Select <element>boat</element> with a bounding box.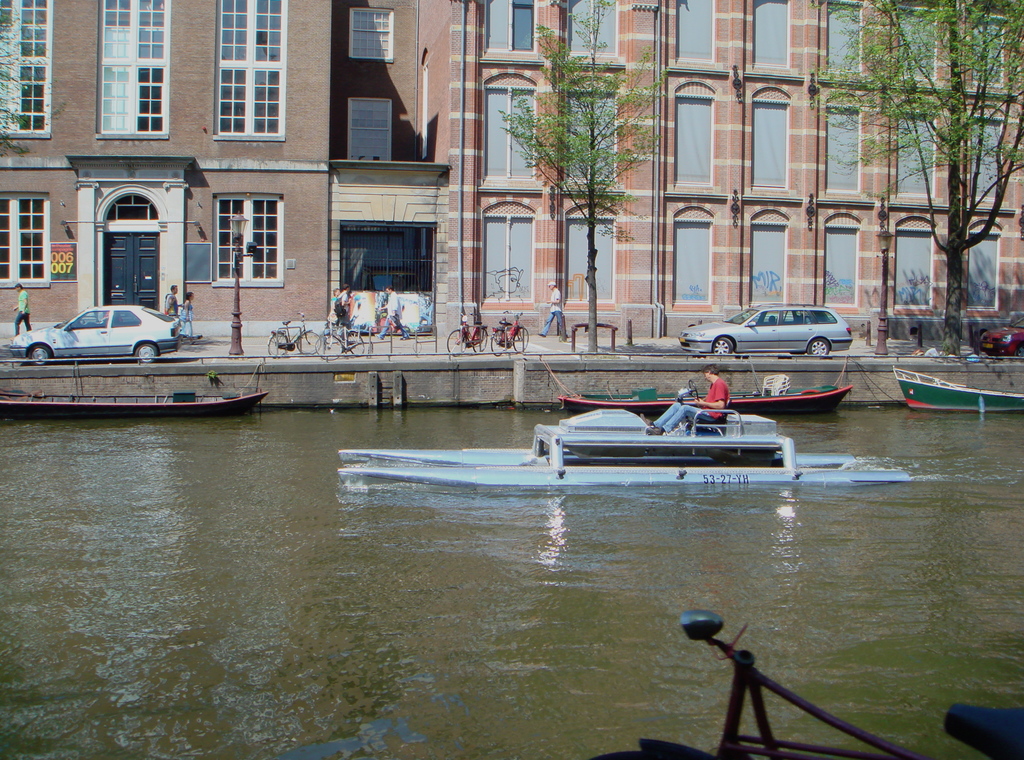
crop(553, 368, 846, 417).
